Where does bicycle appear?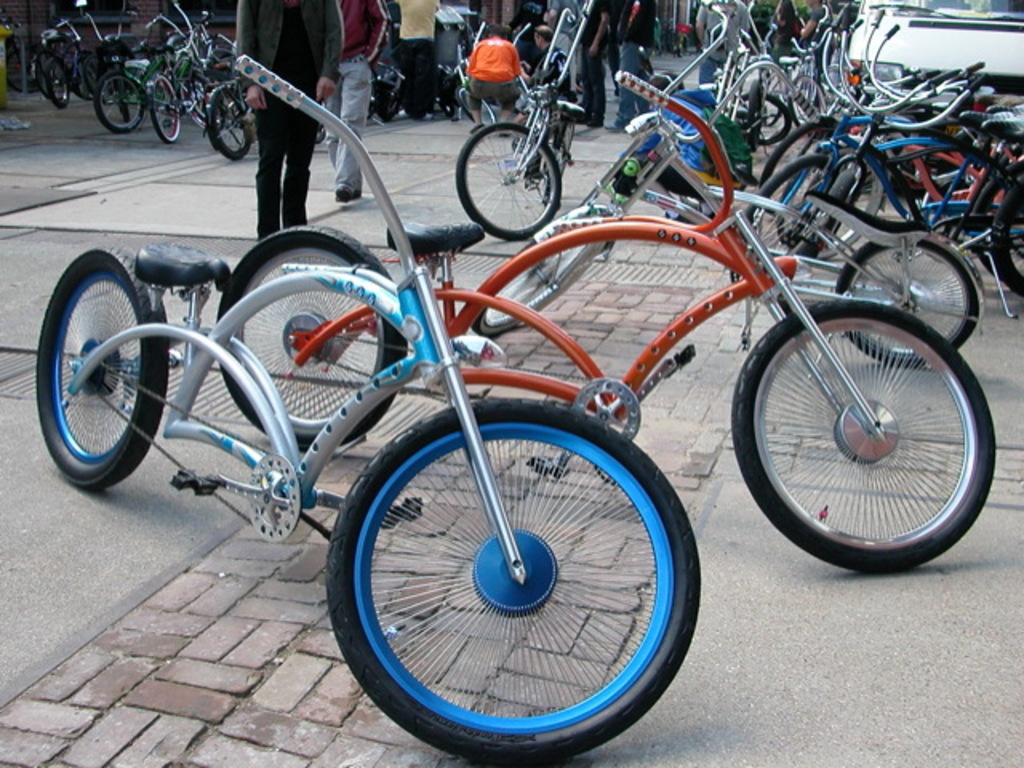
Appears at crop(0, 24, 56, 85).
